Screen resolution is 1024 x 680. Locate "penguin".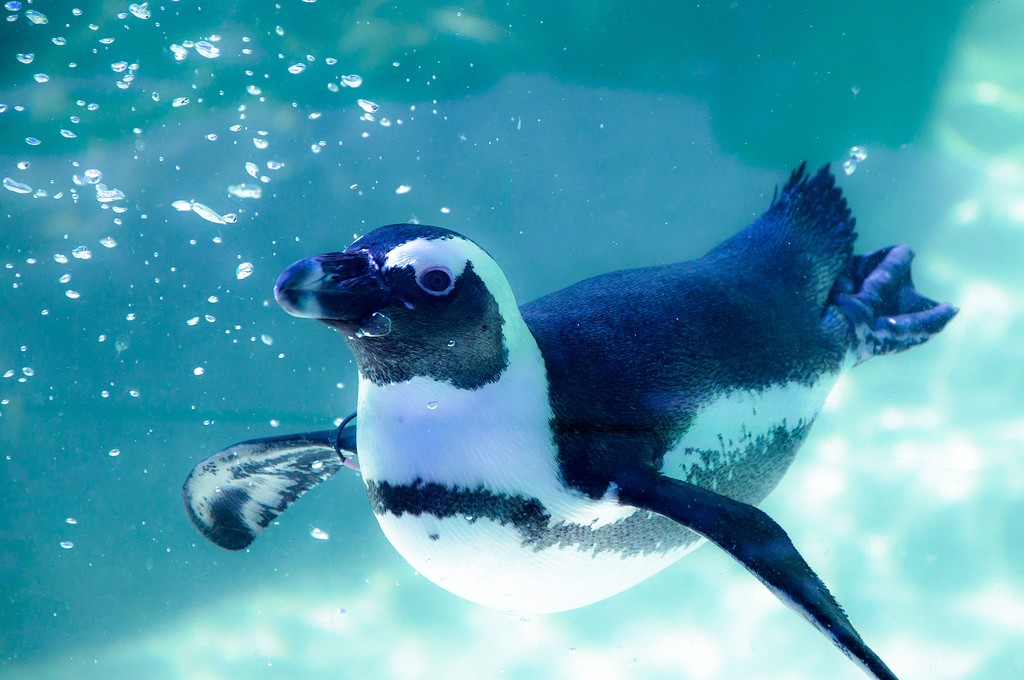
locate(184, 158, 963, 679).
